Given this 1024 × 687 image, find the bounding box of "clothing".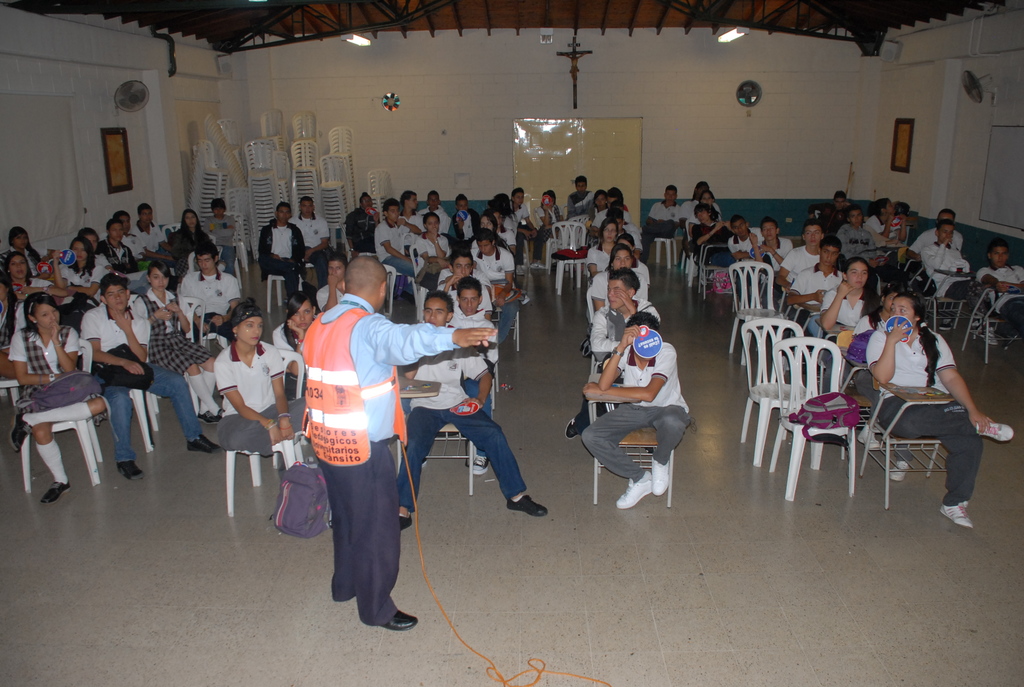
(left=865, top=298, right=986, bottom=493).
